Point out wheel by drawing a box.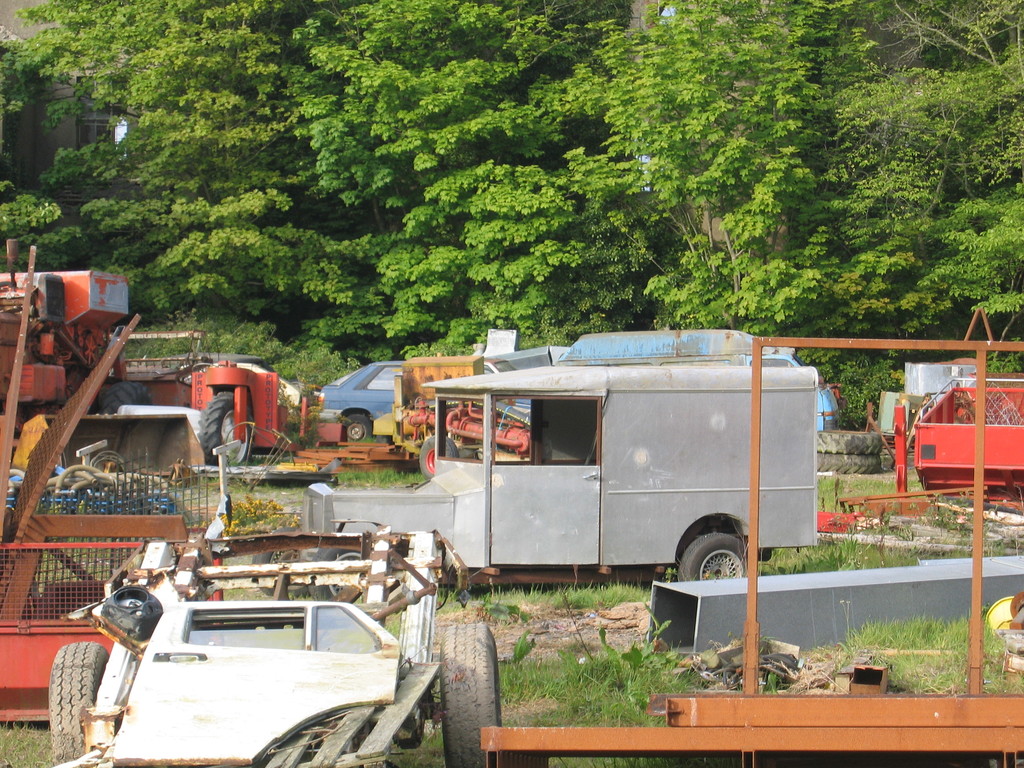
l=342, t=413, r=371, b=442.
